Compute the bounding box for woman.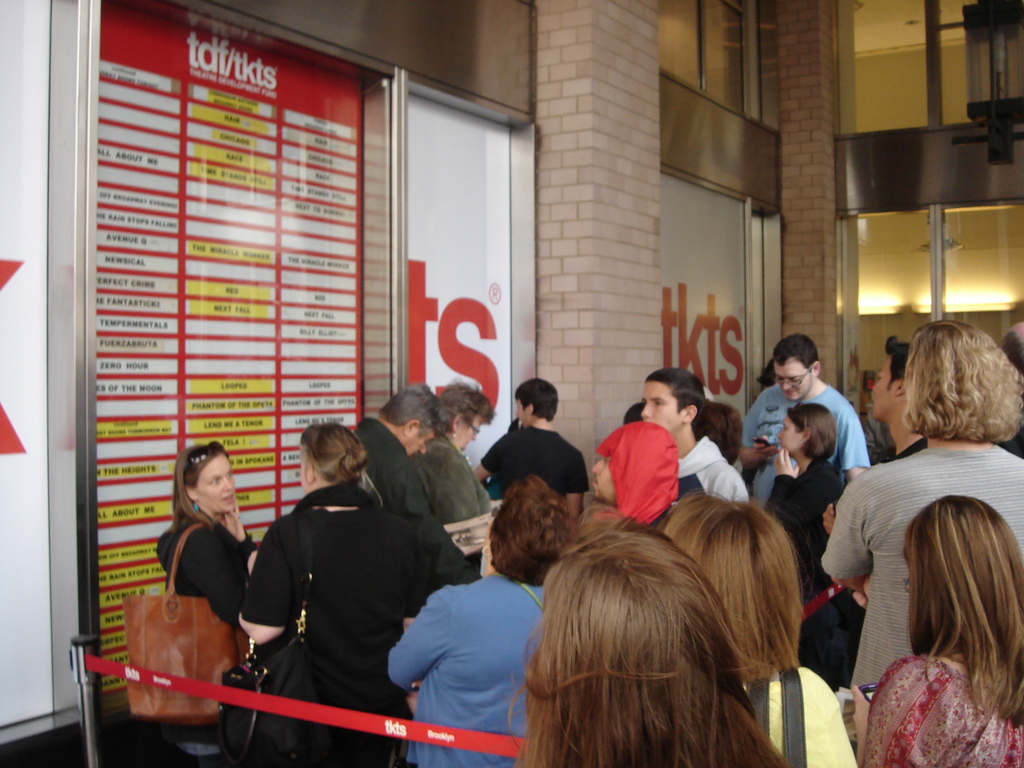
668, 484, 862, 767.
